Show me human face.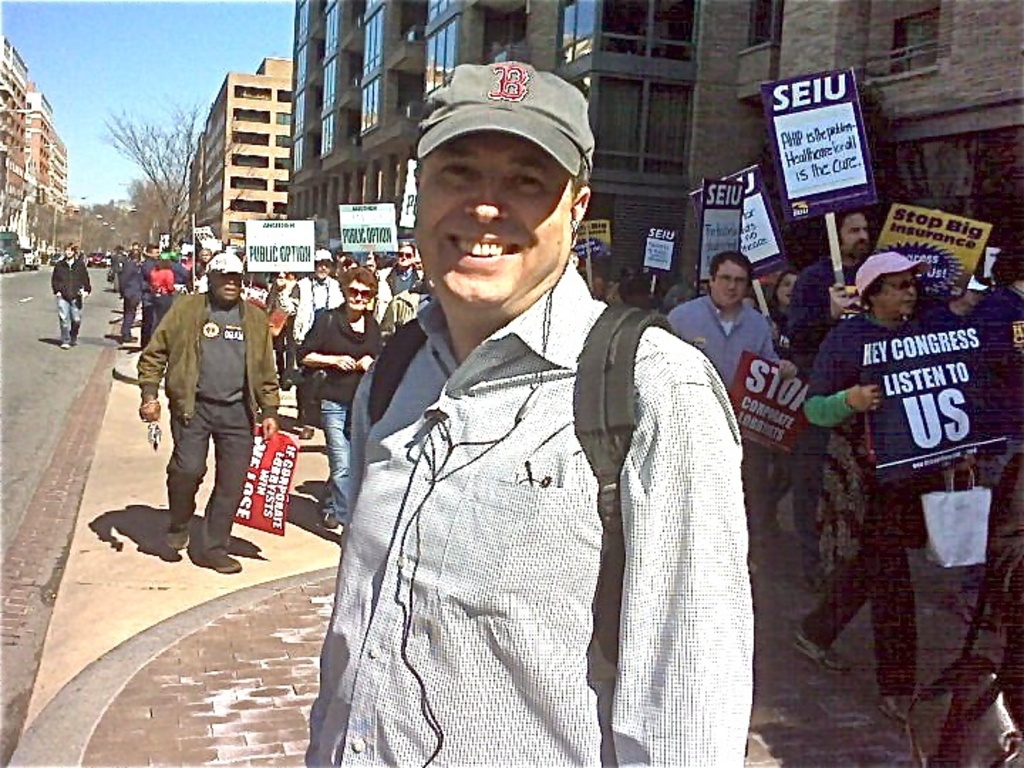
human face is here: bbox=[873, 269, 916, 304].
